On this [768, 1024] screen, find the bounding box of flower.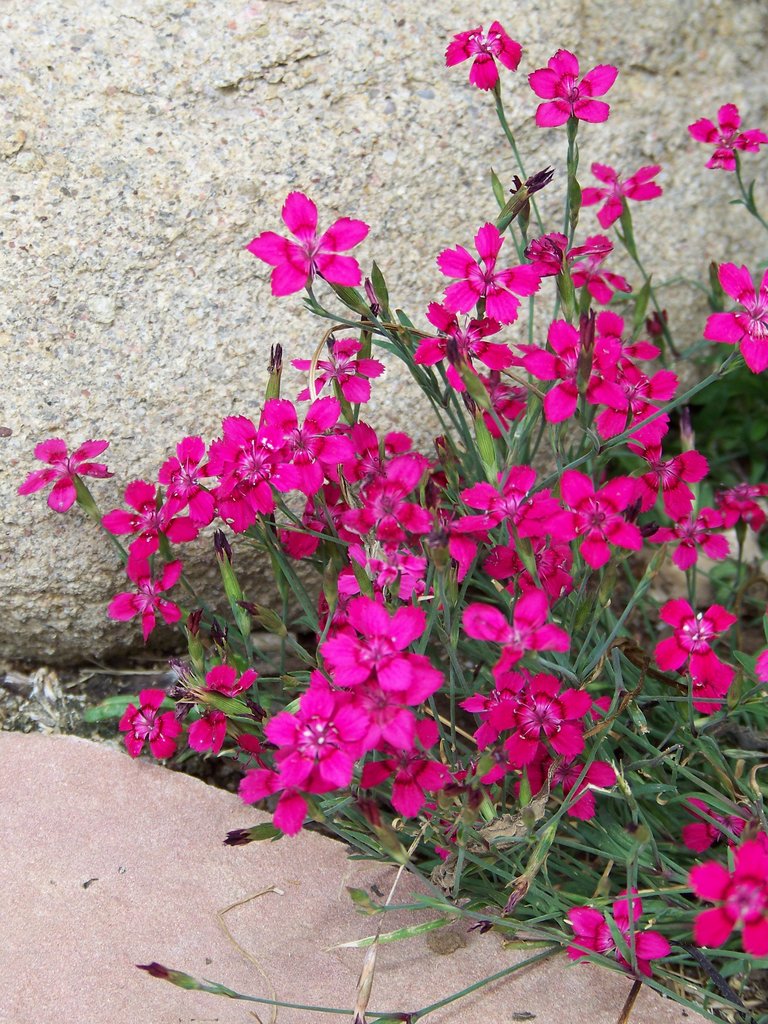
Bounding box: <box>486,378,532,440</box>.
